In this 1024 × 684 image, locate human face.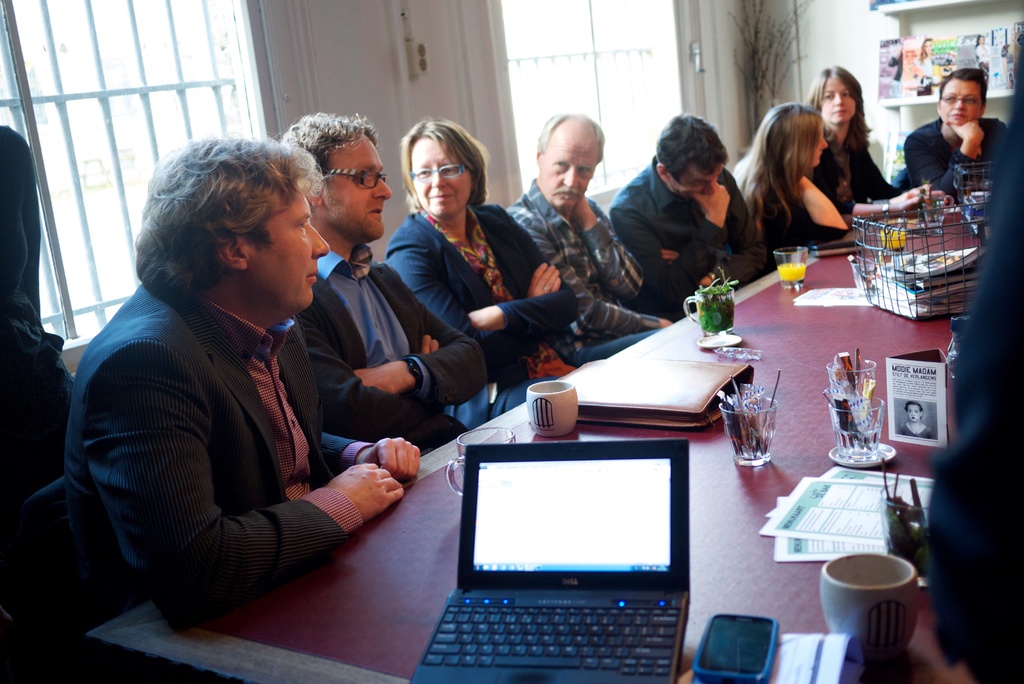
Bounding box: x1=323 y1=134 x2=392 y2=241.
